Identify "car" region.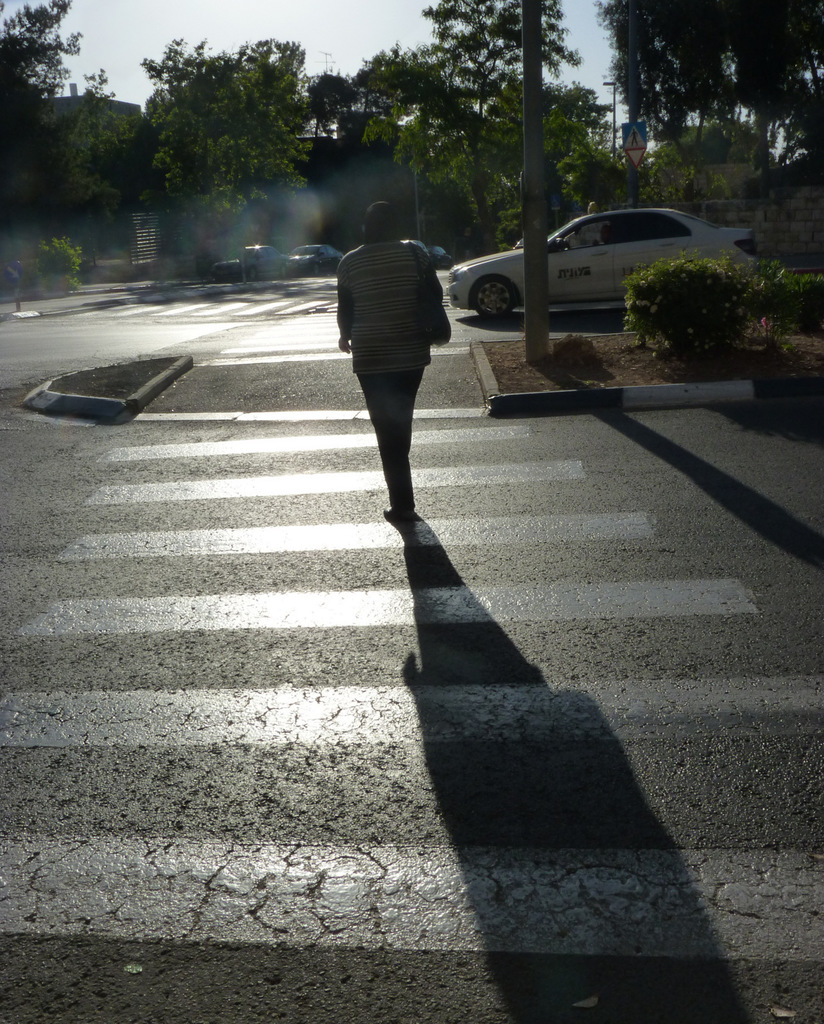
Region: Rect(212, 239, 276, 280).
